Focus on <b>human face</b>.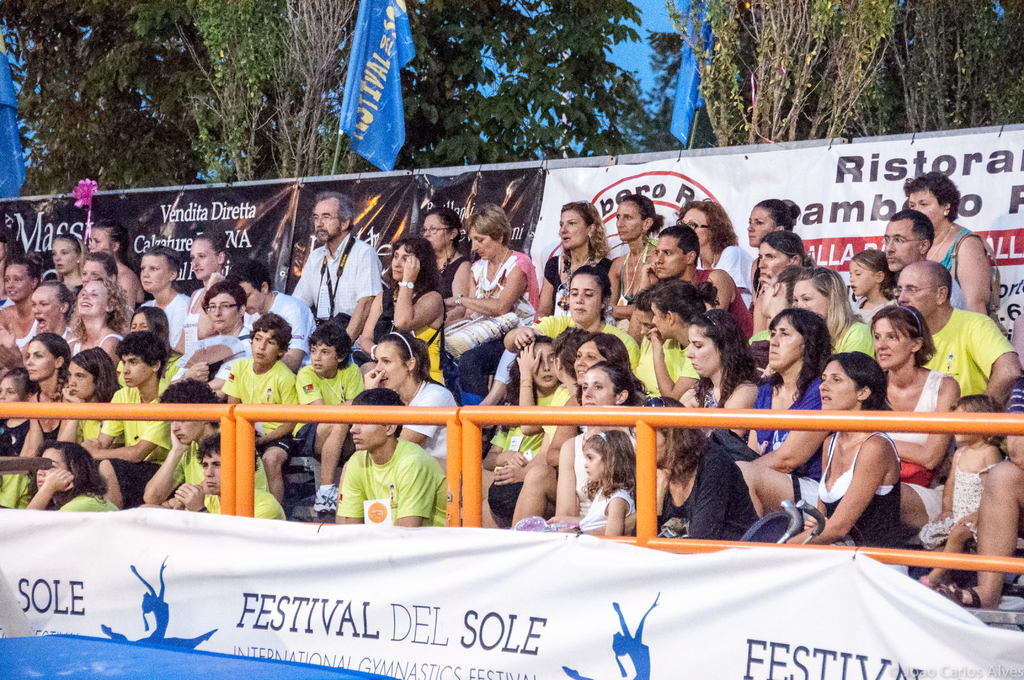
Focused at rect(312, 341, 342, 376).
